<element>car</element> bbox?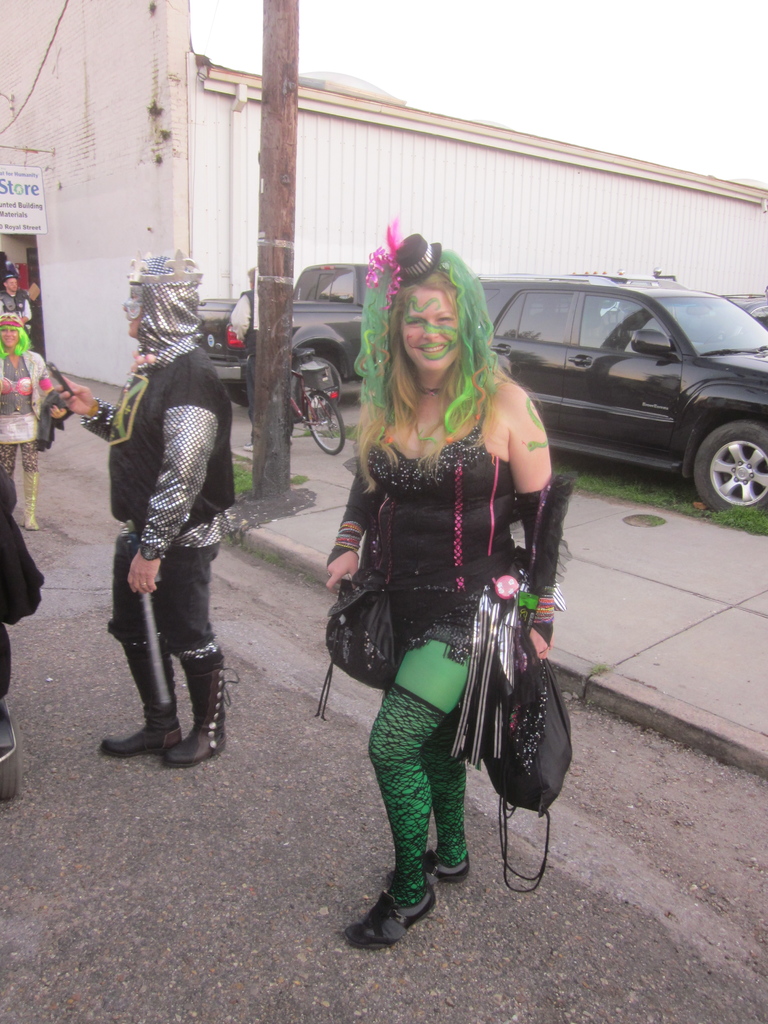
[726,287,767,328]
